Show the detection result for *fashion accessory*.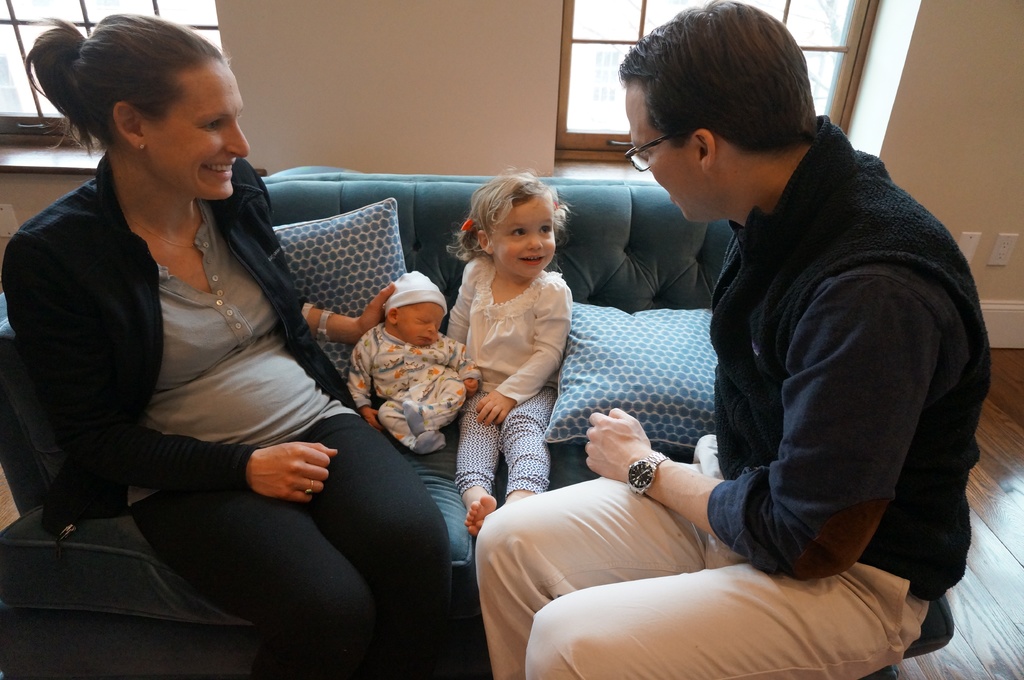
bbox=(314, 307, 337, 344).
